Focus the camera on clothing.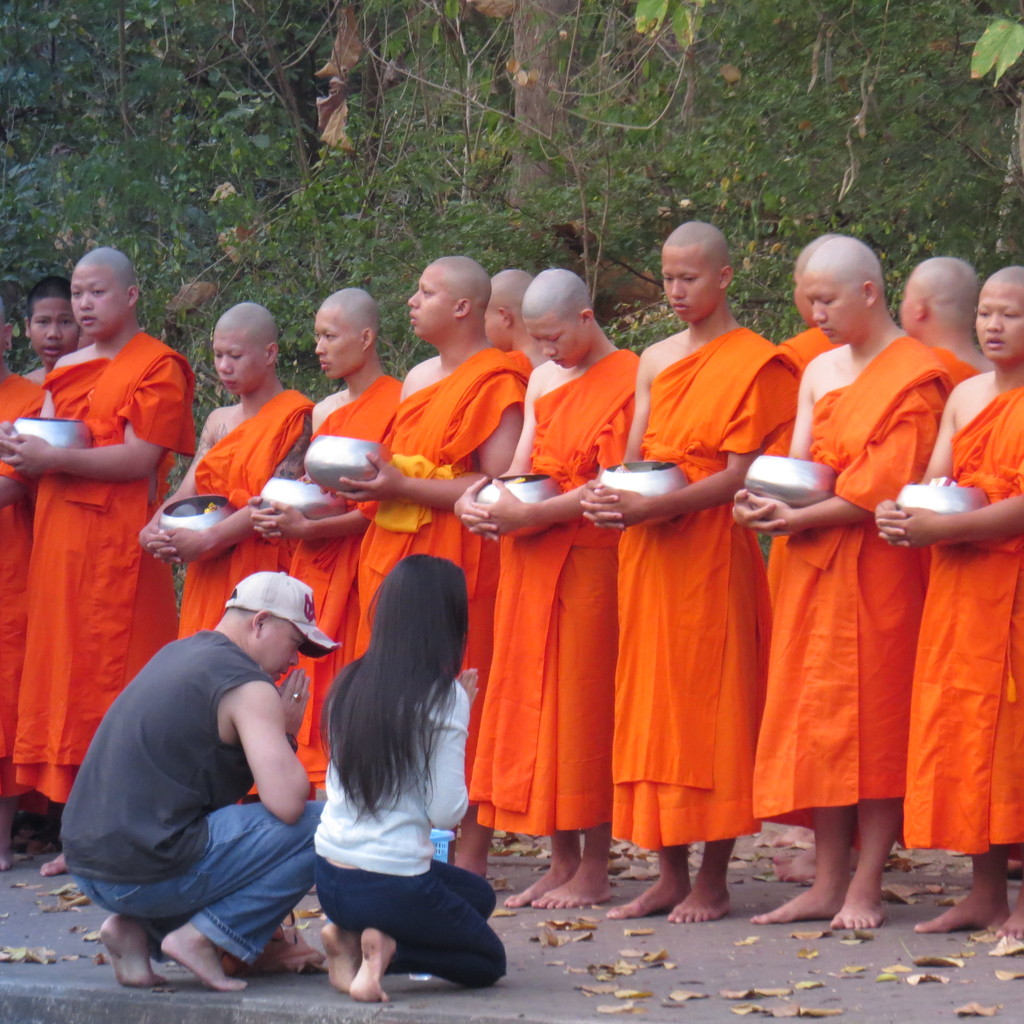
Focus region: [x1=21, y1=262, x2=175, y2=804].
